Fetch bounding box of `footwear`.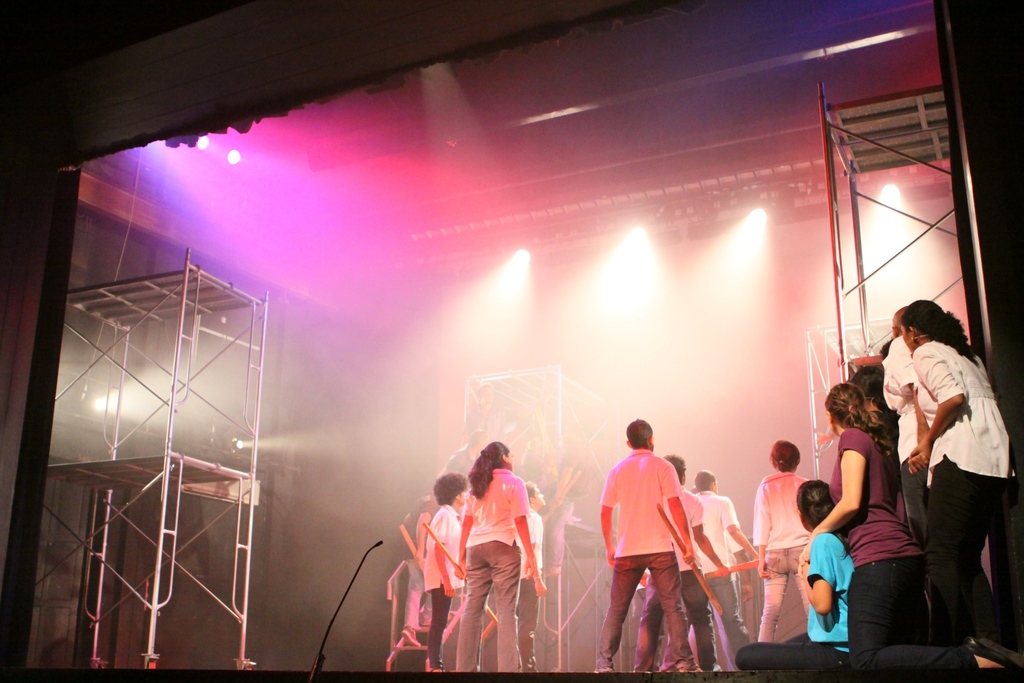
Bbox: 681, 660, 706, 672.
